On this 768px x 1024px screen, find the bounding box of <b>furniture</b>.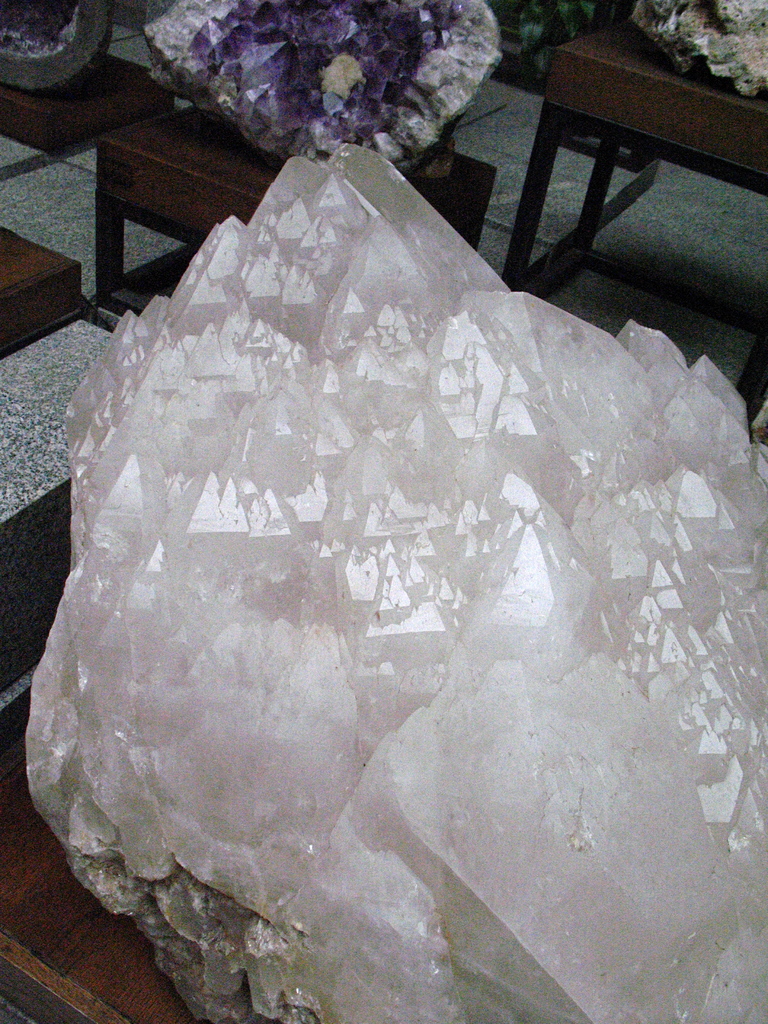
Bounding box: {"x1": 98, "y1": 95, "x2": 500, "y2": 309}.
